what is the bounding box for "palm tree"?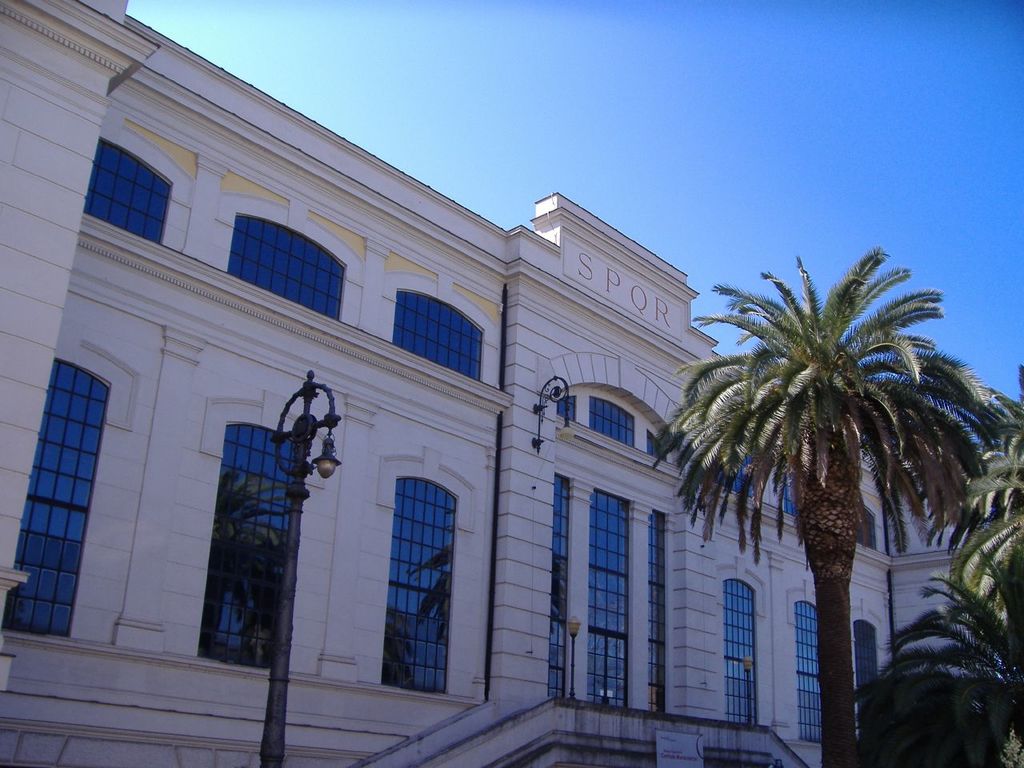
bbox(649, 246, 990, 767).
